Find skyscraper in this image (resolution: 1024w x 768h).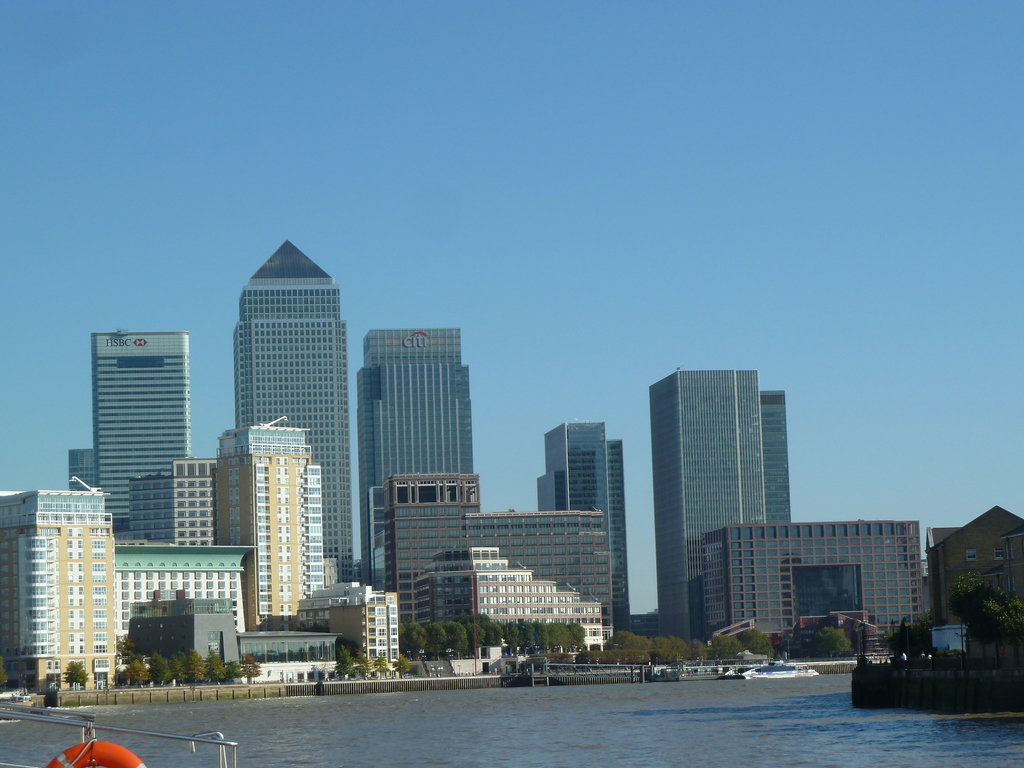
bbox=(534, 422, 636, 627).
